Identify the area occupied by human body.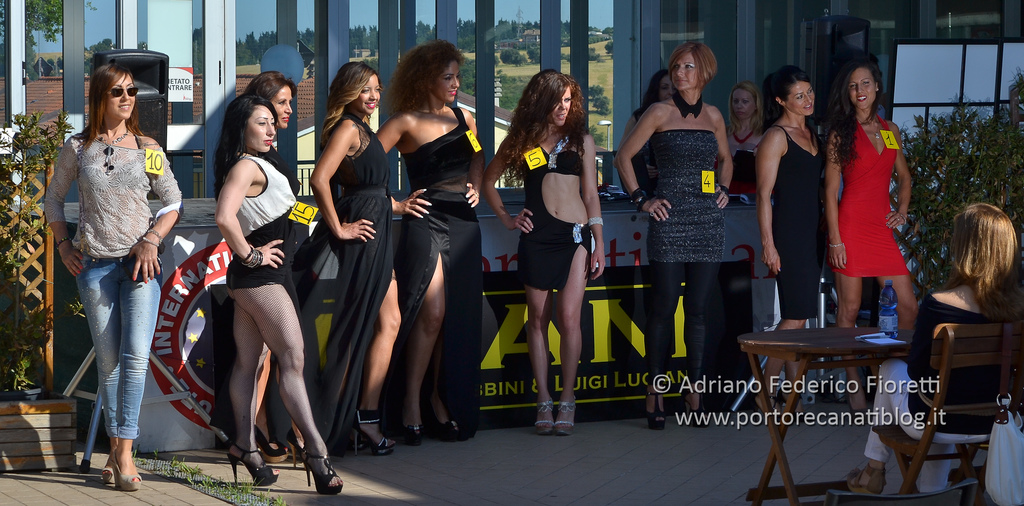
Area: bbox(215, 95, 343, 493).
